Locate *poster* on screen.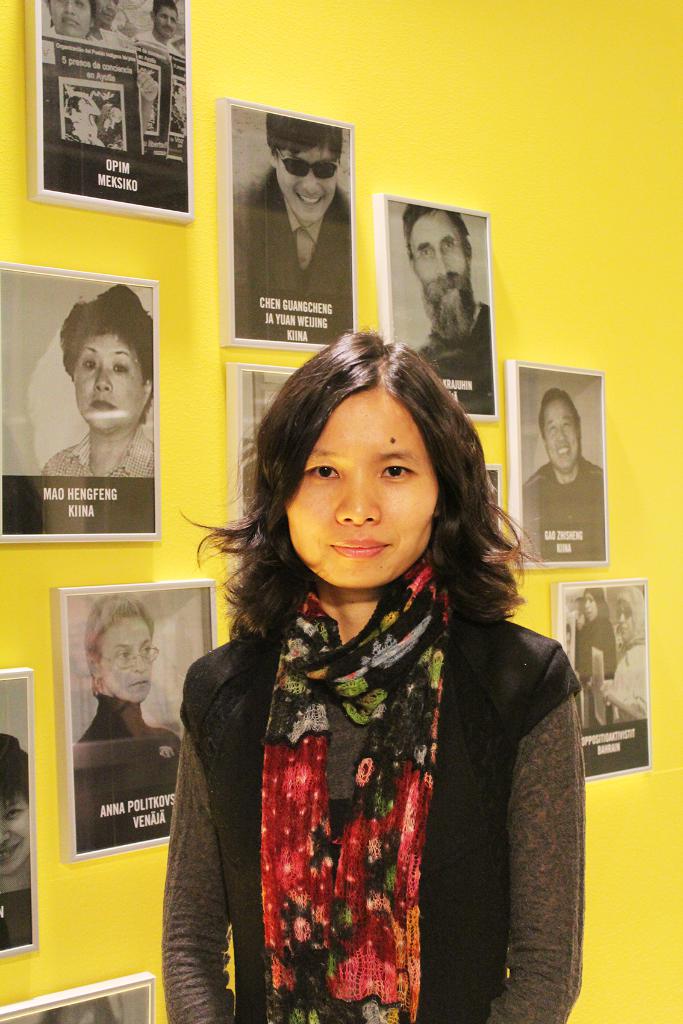
On screen at x1=388 y1=198 x2=493 y2=413.
